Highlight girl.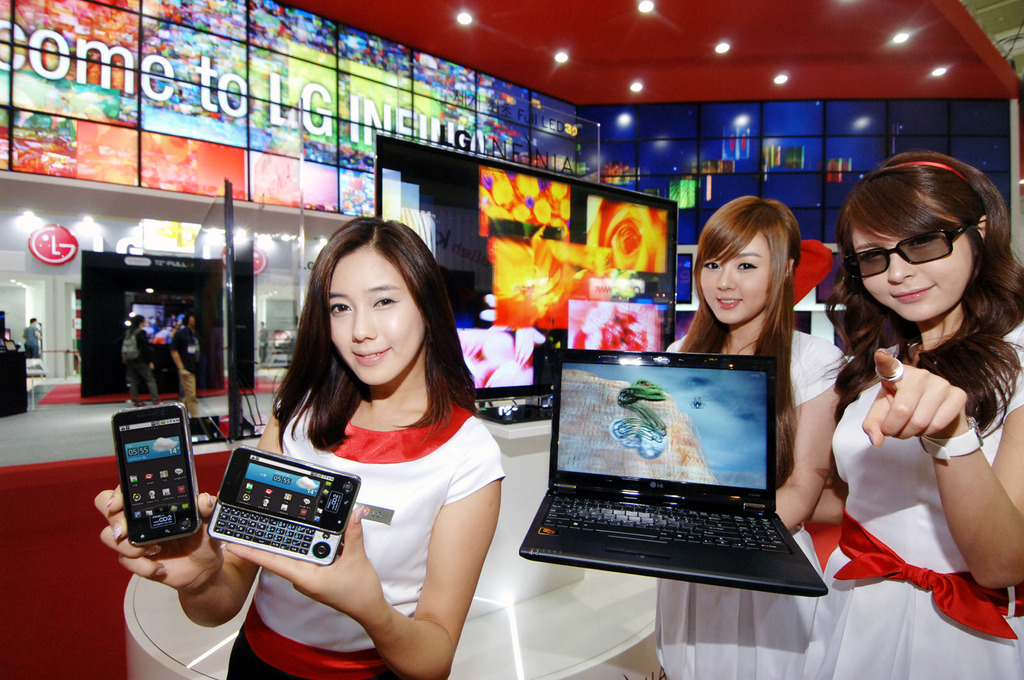
Highlighted region: bbox=[825, 150, 1023, 679].
